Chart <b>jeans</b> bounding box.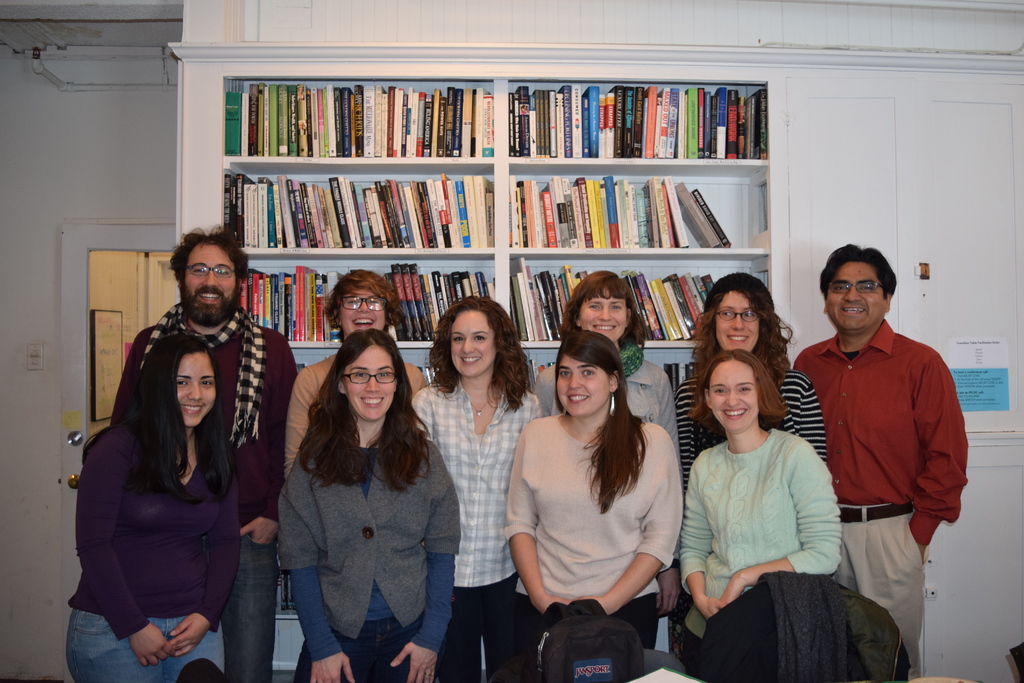
Charted: l=67, t=608, r=220, b=677.
